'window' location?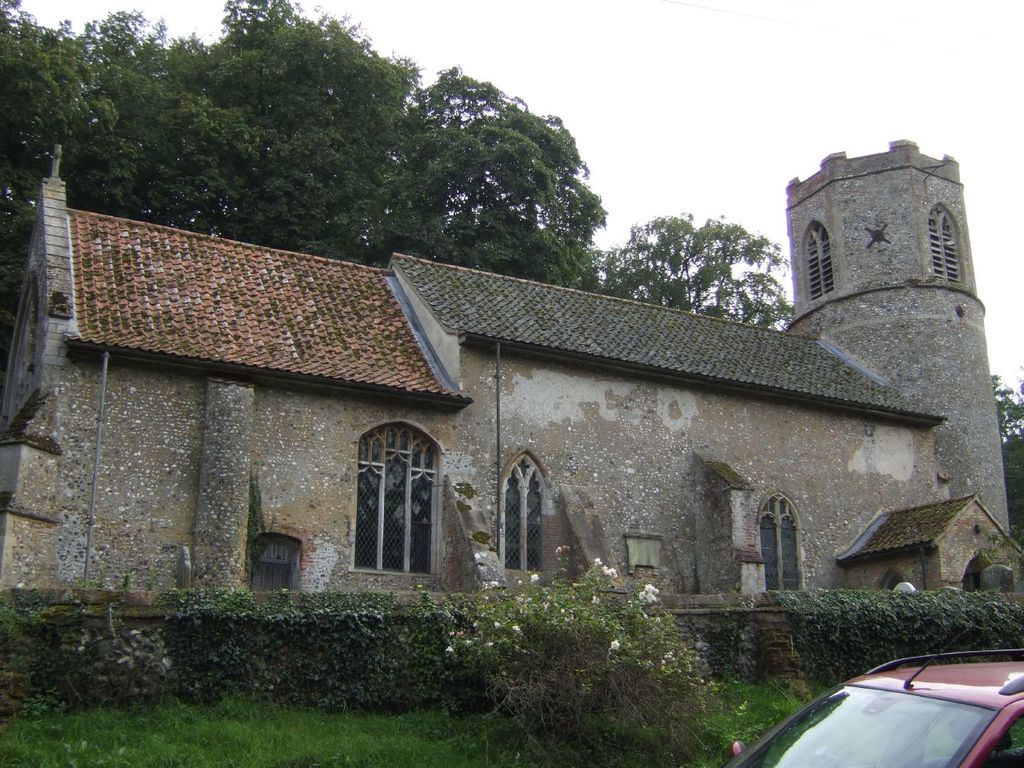
bbox=[751, 486, 811, 596]
